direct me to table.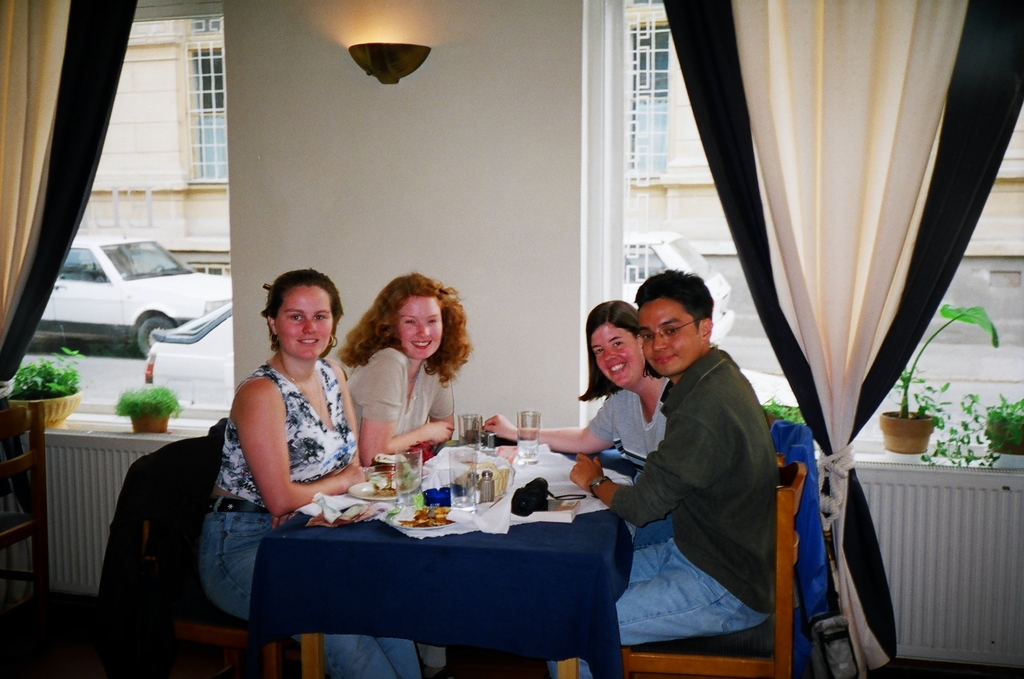
Direction: left=209, top=436, right=671, bottom=678.
